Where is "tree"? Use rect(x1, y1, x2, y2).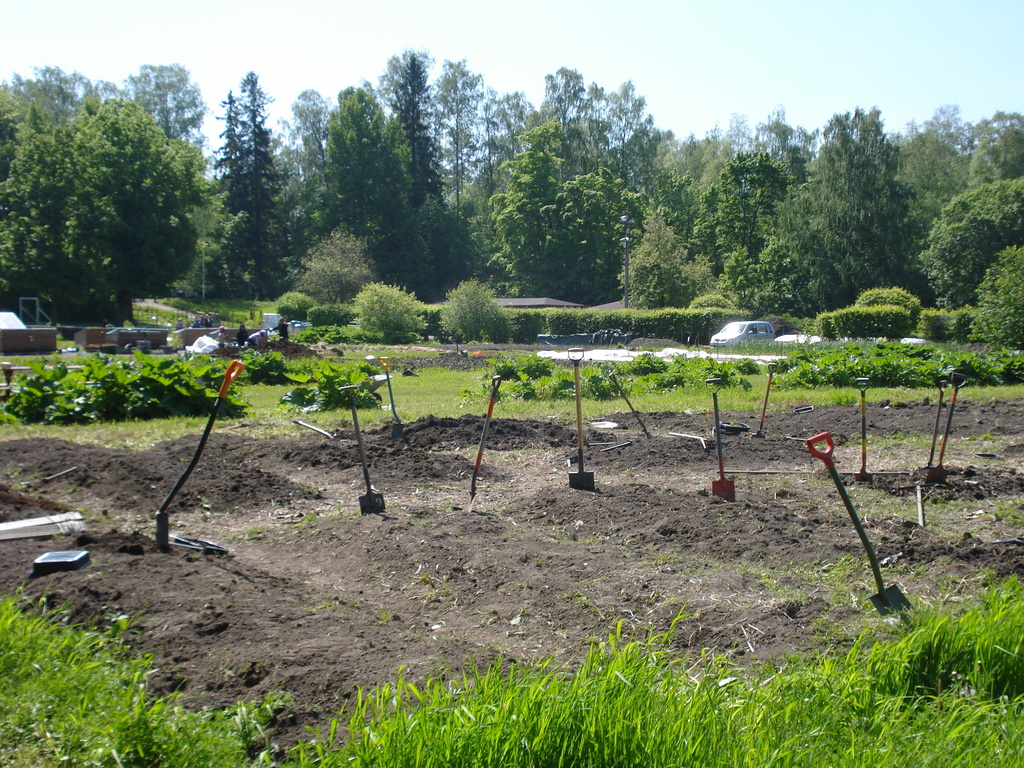
rect(27, 74, 207, 326).
